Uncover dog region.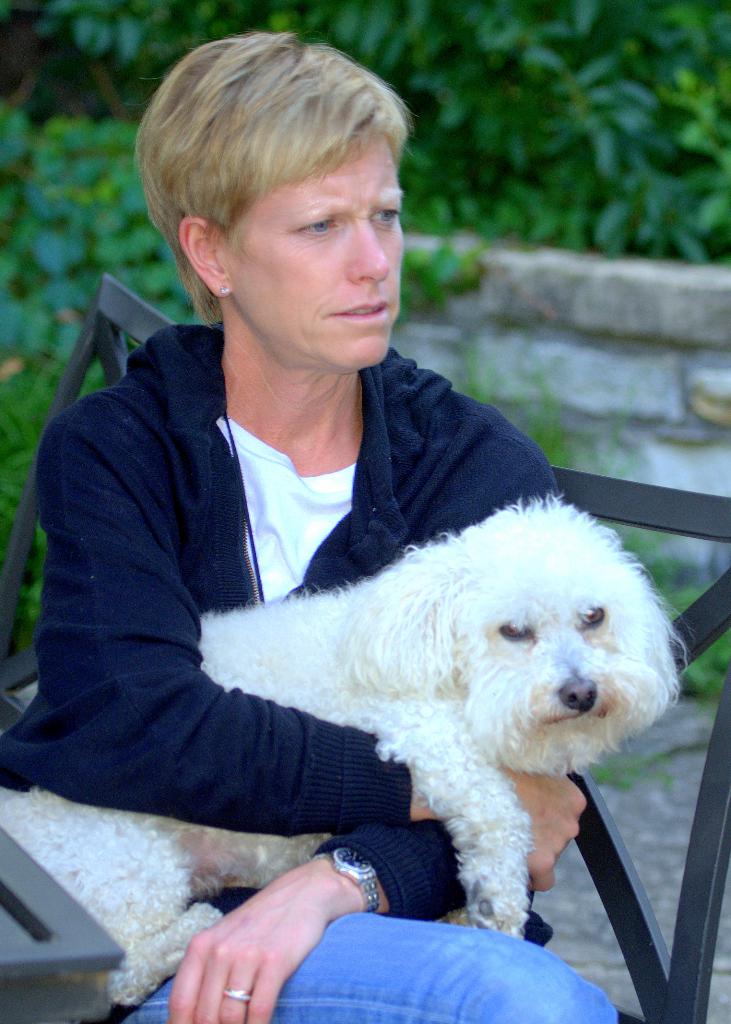
Uncovered: box(0, 485, 687, 1013).
